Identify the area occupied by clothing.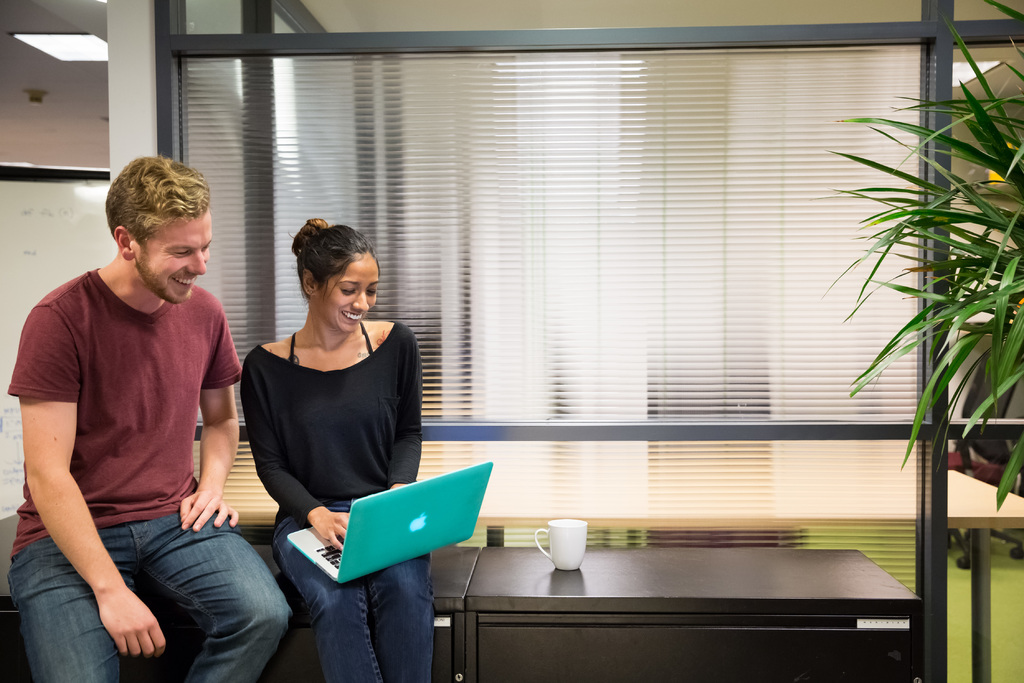
Area: rect(6, 268, 292, 682).
